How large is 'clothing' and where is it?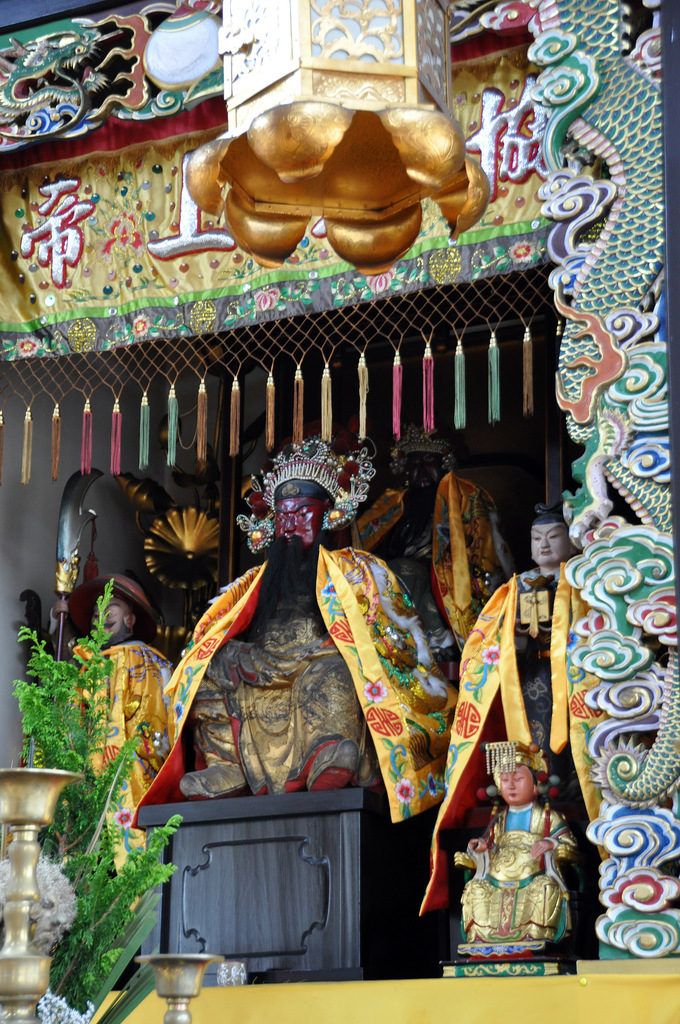
Bounding box: x1=49, y1=629, x2=177, y2=837.
